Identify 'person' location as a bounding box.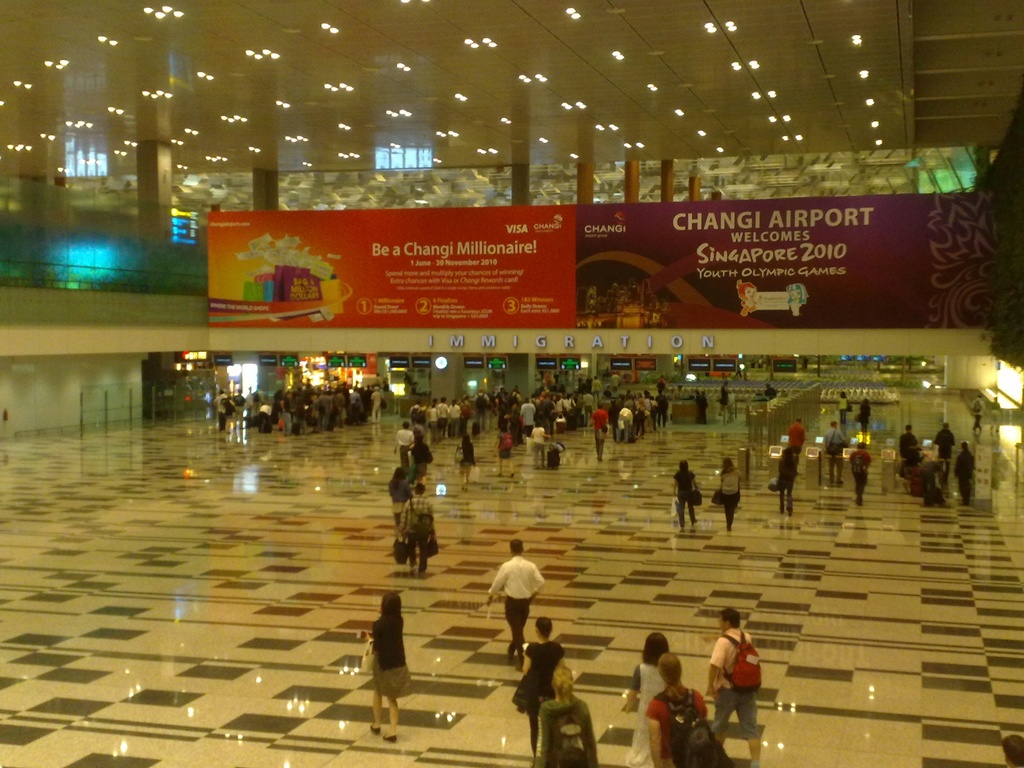
pyautogui.locateOnScreen(673, 463, 701, 528).
